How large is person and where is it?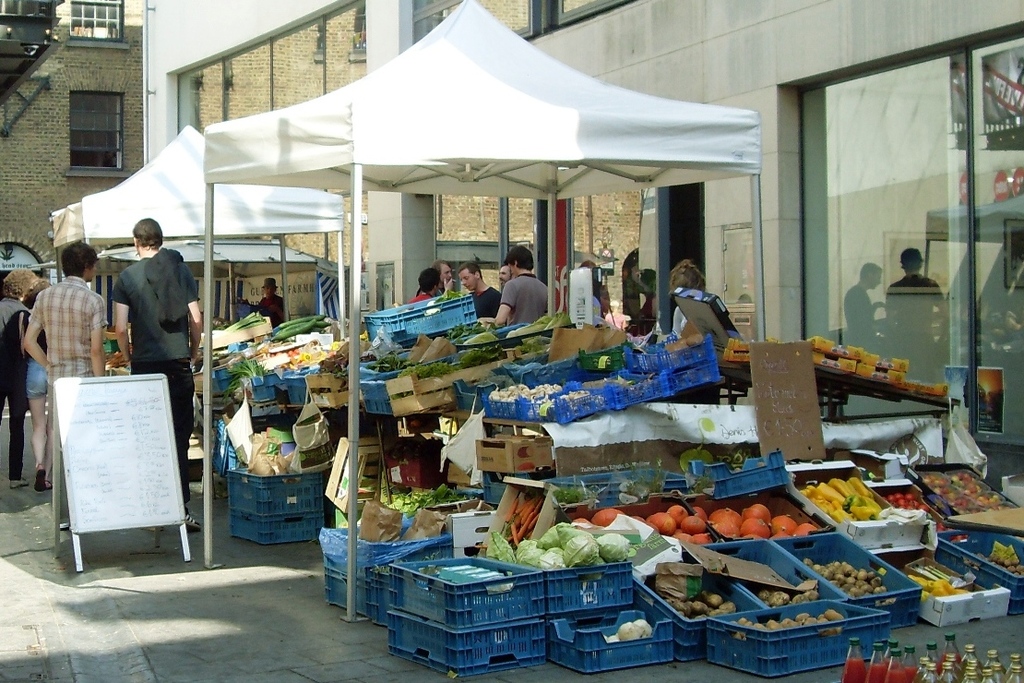
Bounding box: bbox=(438, 257, 458, 294).
